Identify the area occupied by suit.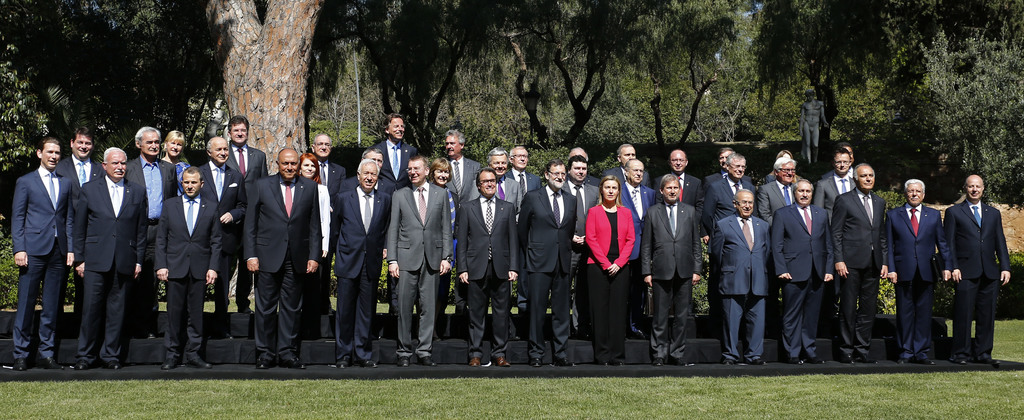
Area: (x1=10, y1=166, x2=76, y2=362).
